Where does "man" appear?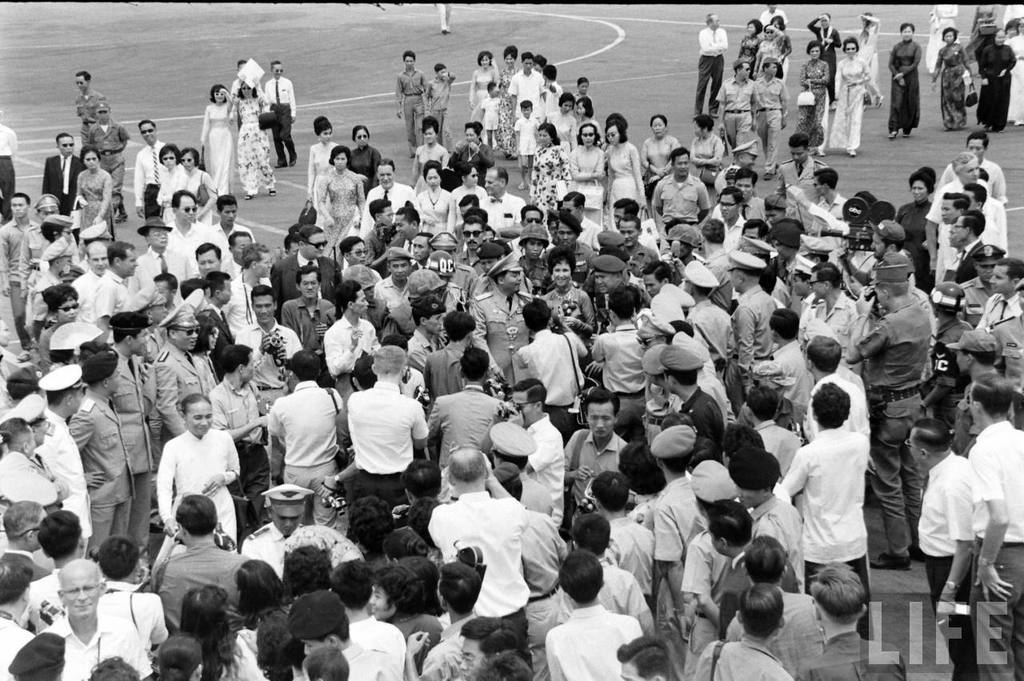
Appears at (x1=803, y1=264, x2=869, y2=364).
